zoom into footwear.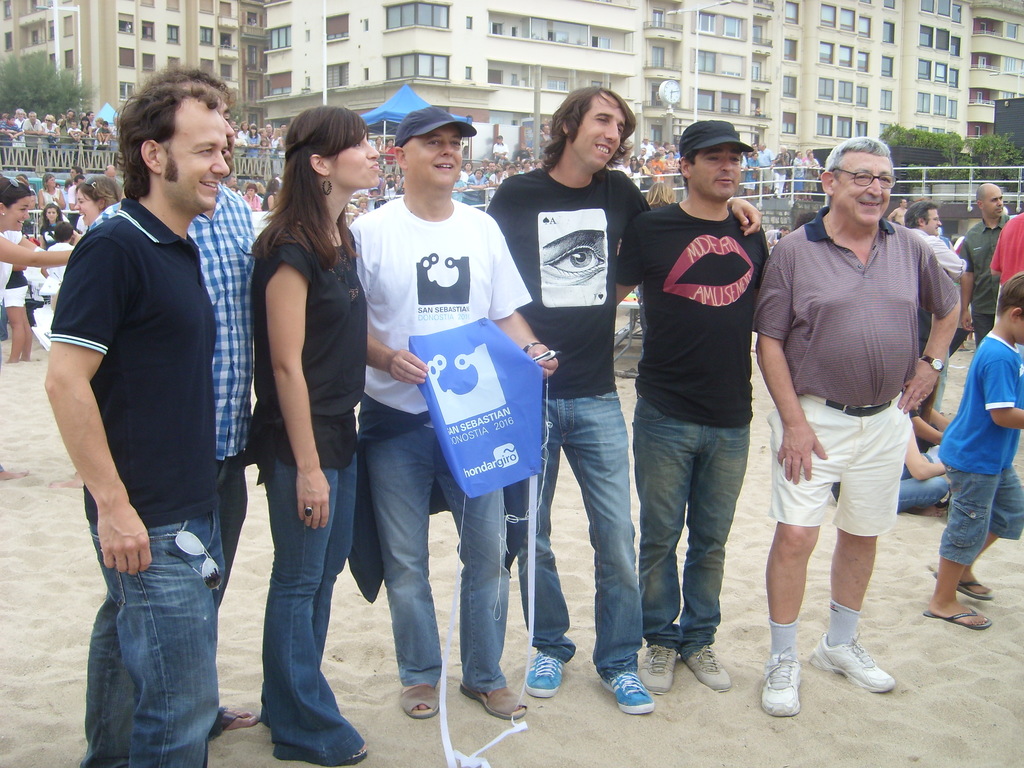
Zoom target: region(825, 614, 897, 707).
